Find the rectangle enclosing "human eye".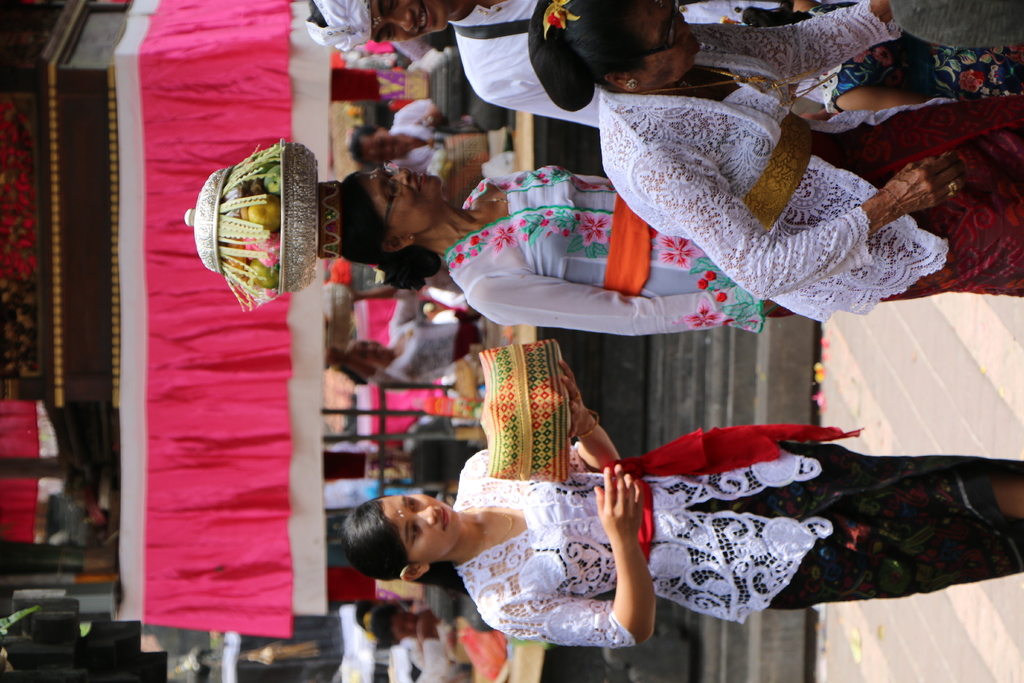
[387,184,397,203].
